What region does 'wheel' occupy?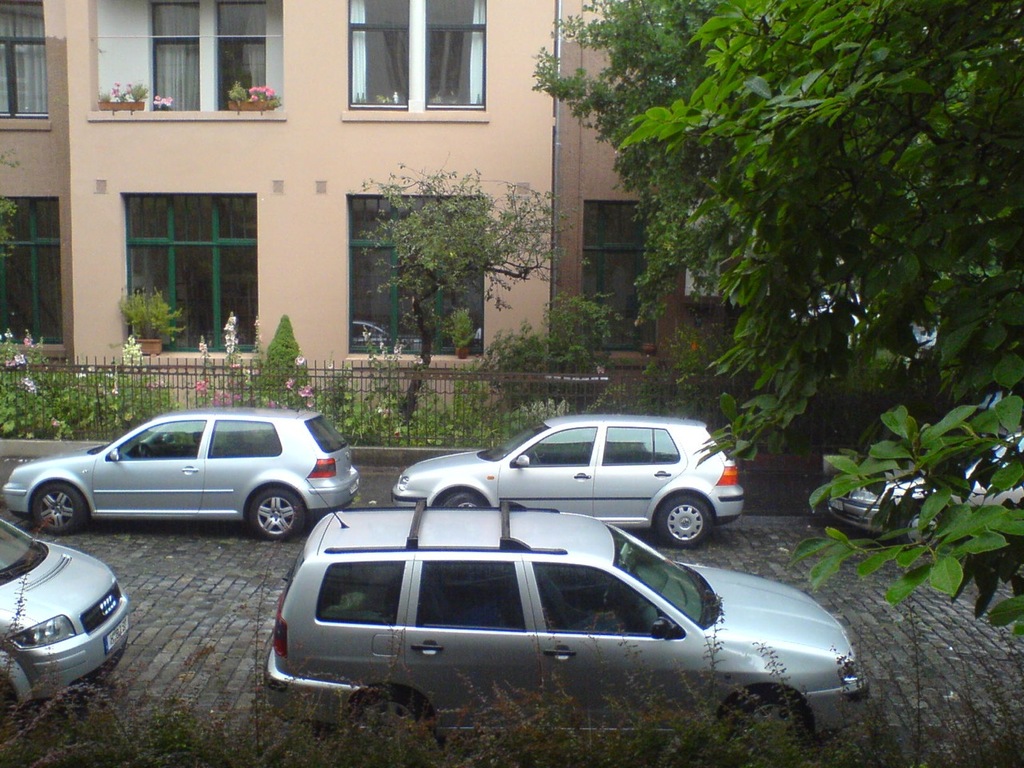
[x1=345, y1=686, x2=437, y2=747].
